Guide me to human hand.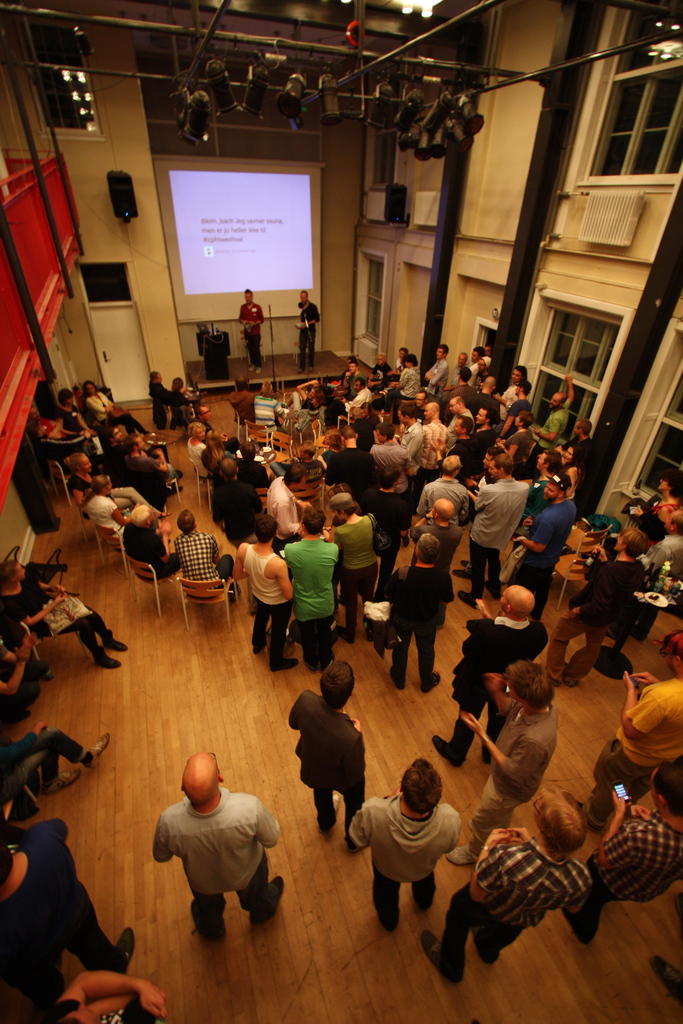
Guidance: rect(612, 790, 630, 815).
